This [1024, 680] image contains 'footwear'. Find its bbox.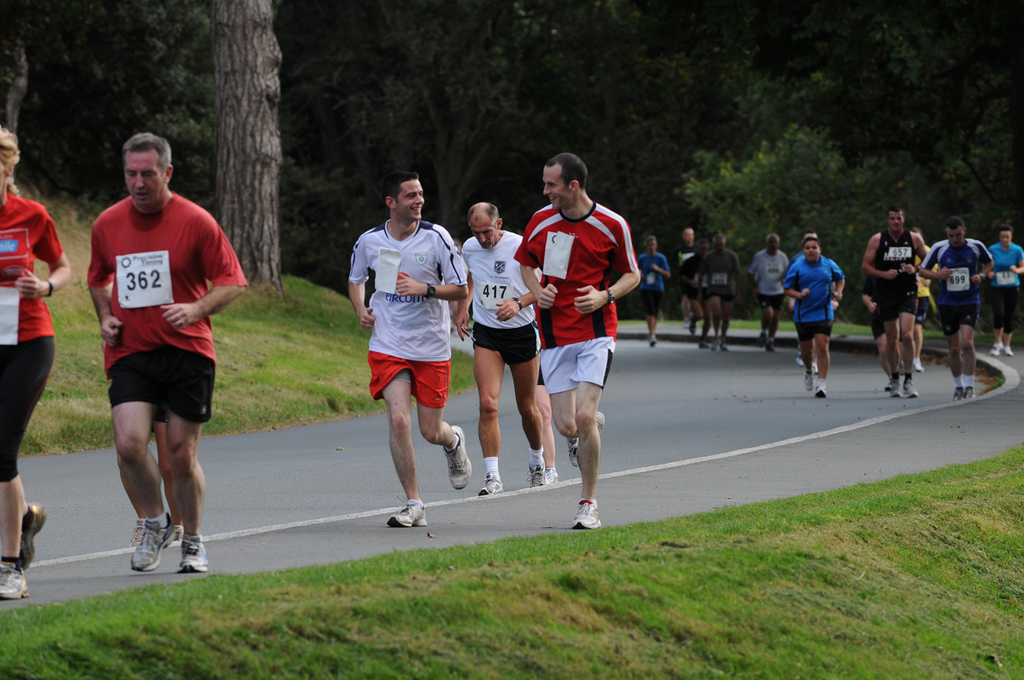
[x1=114, y1=514, x2=192, y2=575].
